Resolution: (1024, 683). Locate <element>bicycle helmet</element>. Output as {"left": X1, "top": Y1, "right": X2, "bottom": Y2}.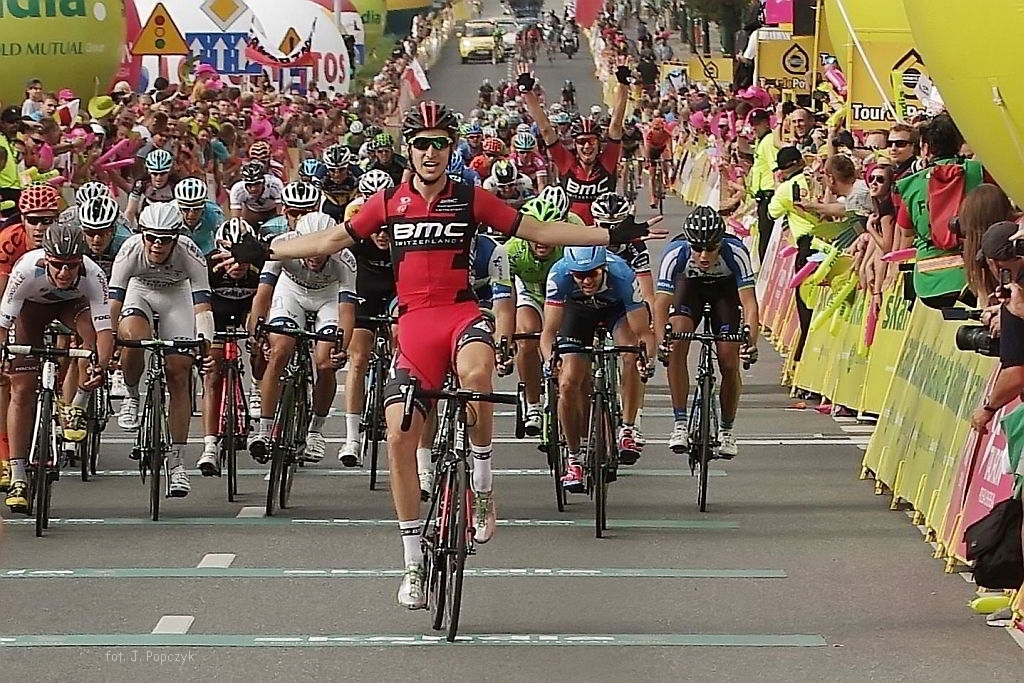
{"left": 526, "top": 201, "right": 558, "bottom": 222}.
